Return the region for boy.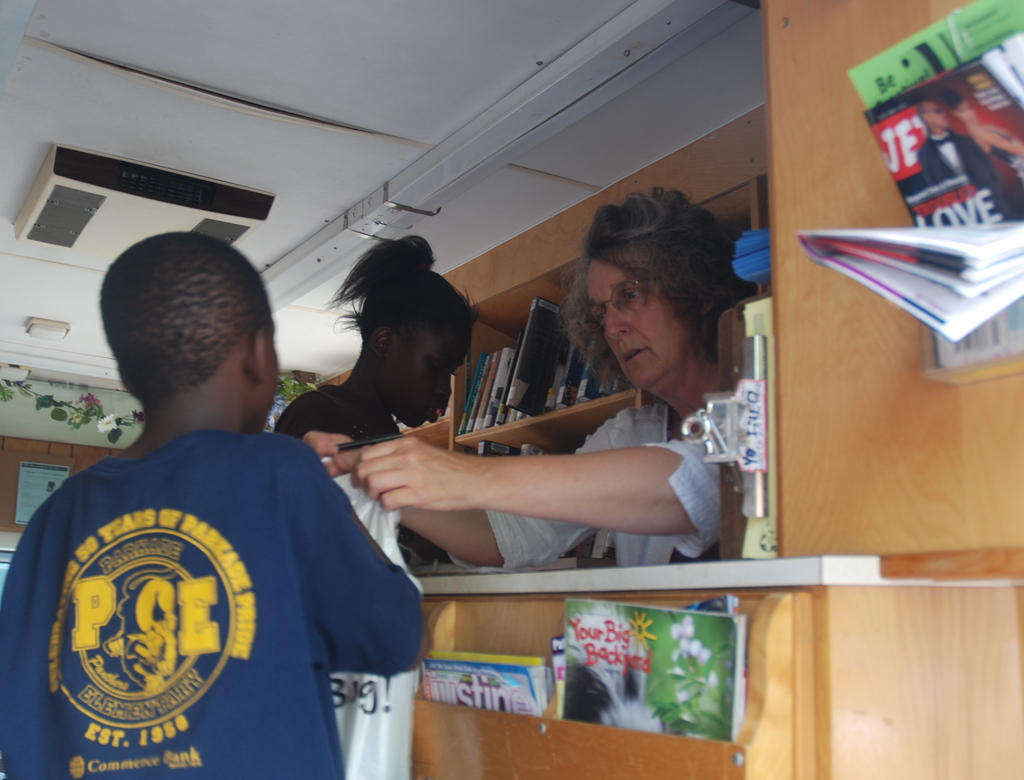
0,232,426,779.
